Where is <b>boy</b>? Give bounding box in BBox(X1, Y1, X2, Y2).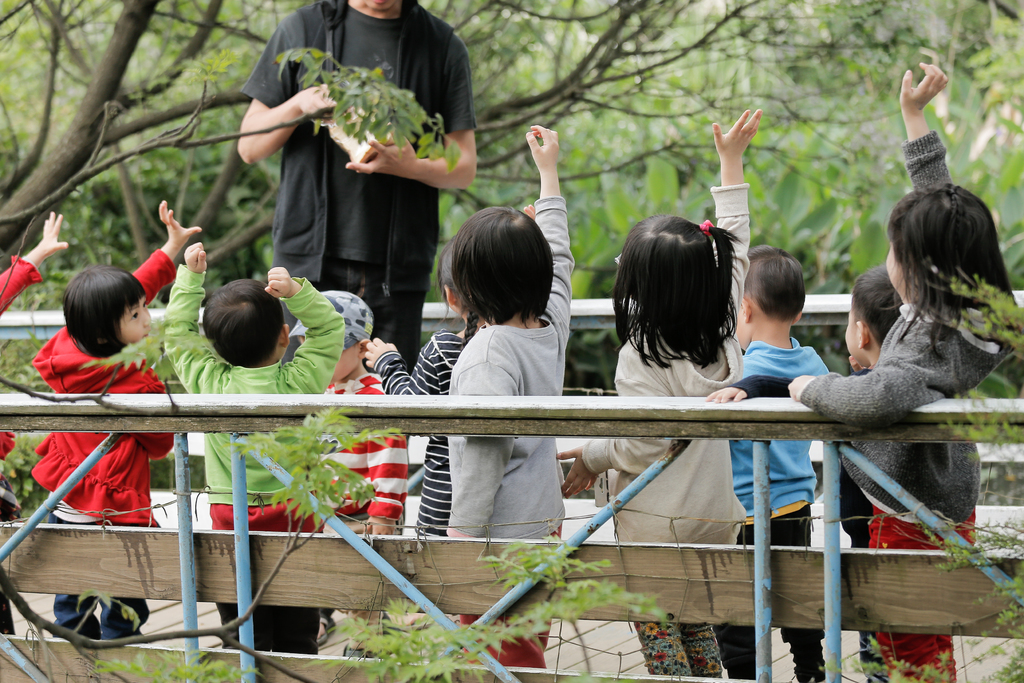
BBox(156, 242, 344, 657).
